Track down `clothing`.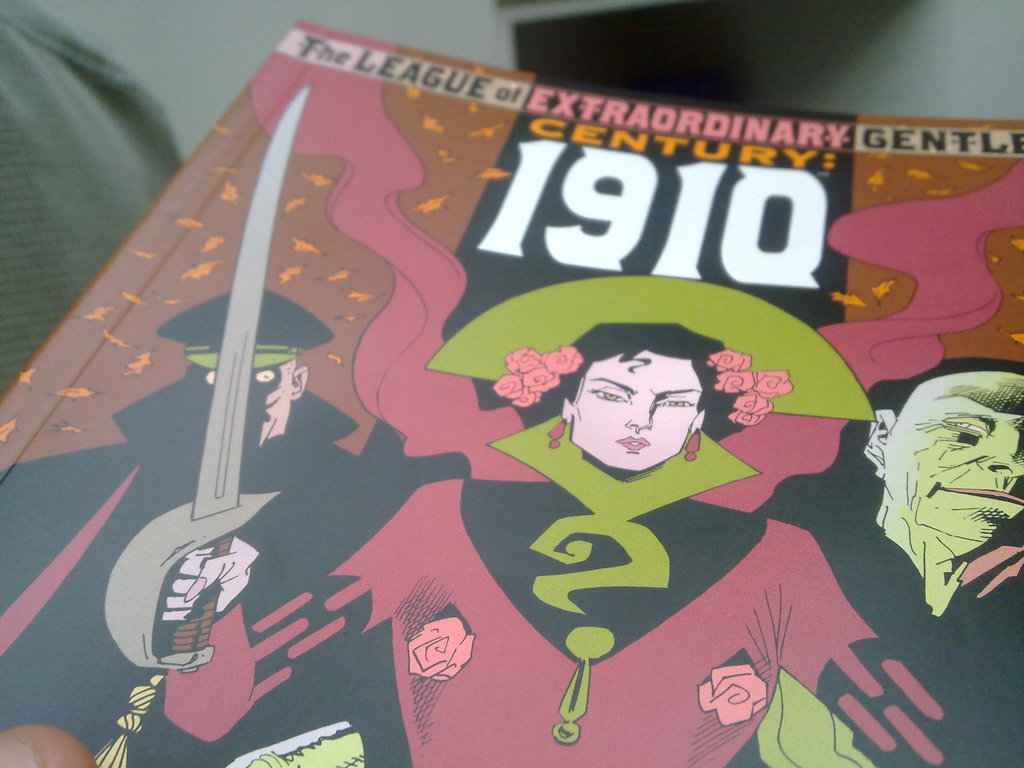
Tracked to rect(0, 365, 470, 767).
